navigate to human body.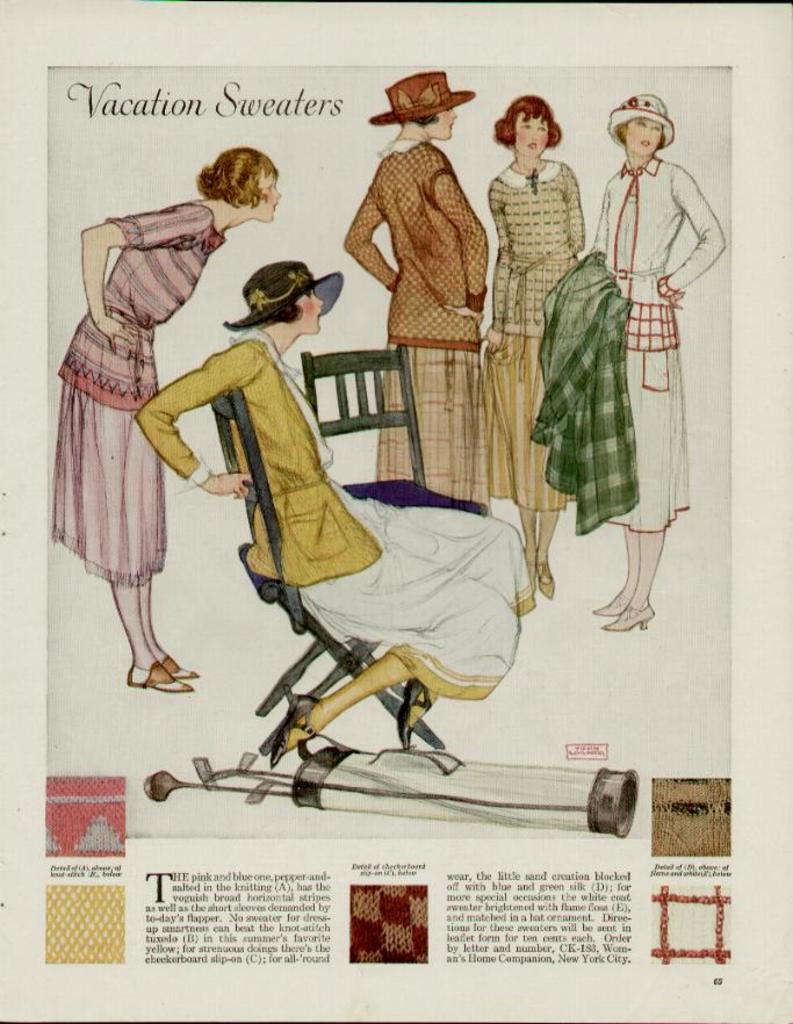
Navigation target: <box>327,132,486,498</box>.
